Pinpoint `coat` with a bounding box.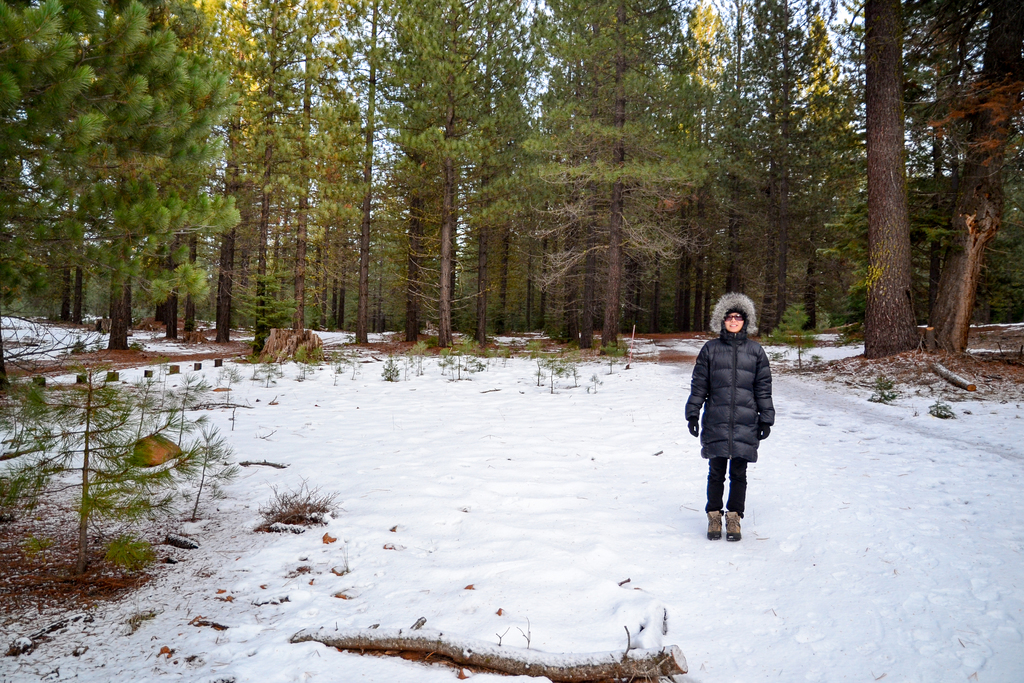
{"left": 692, "top": 311, "right": 772, "bottom": 484}.
